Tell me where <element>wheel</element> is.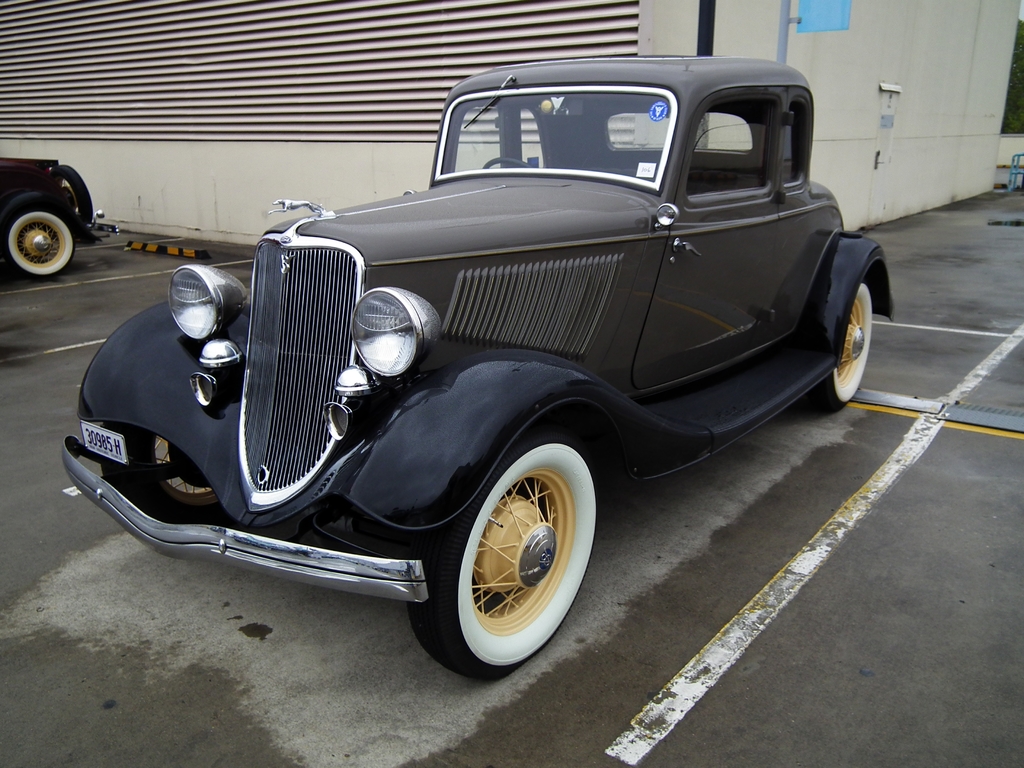
<element>wheel</element> is at x1=408, y1=426, x2=604, y2=677.
